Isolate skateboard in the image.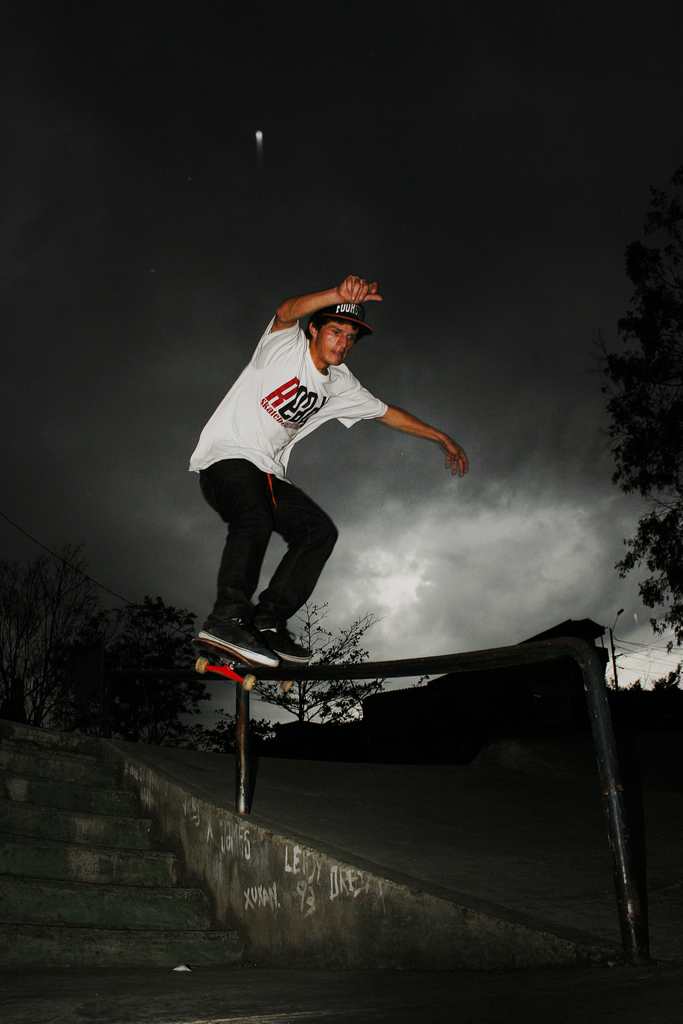
Isolated region: 192,650,315,706.
